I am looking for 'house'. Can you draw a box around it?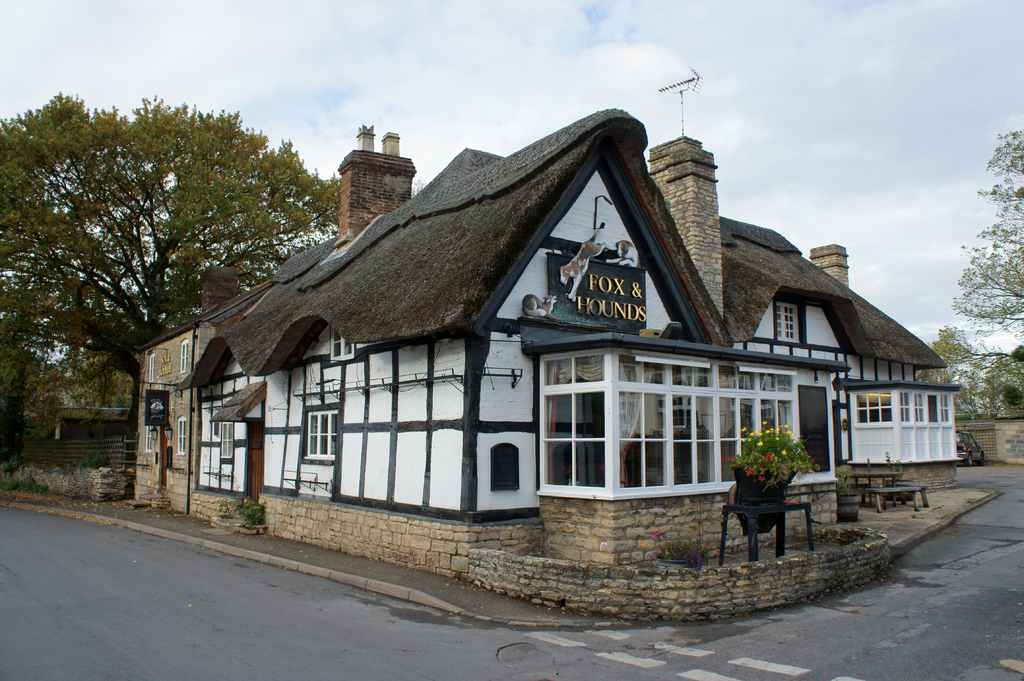
Sure, the bounding box is locate(147, 94, 933, 576).
